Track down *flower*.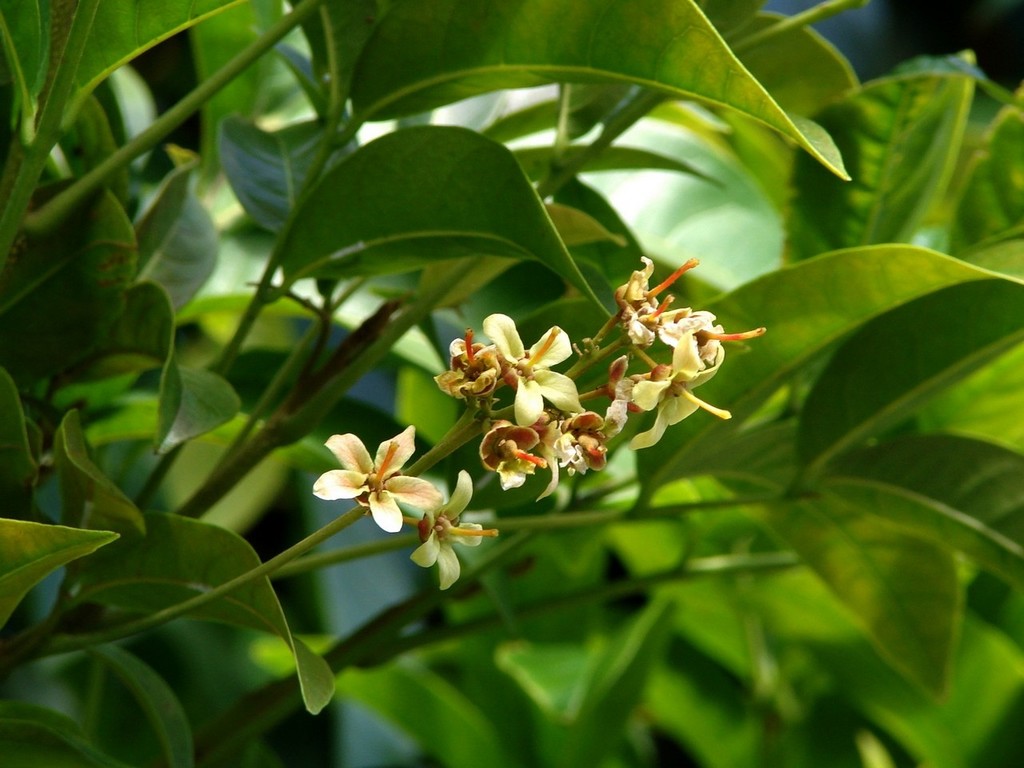
Tracked to region(304, 418, 434, 541).
